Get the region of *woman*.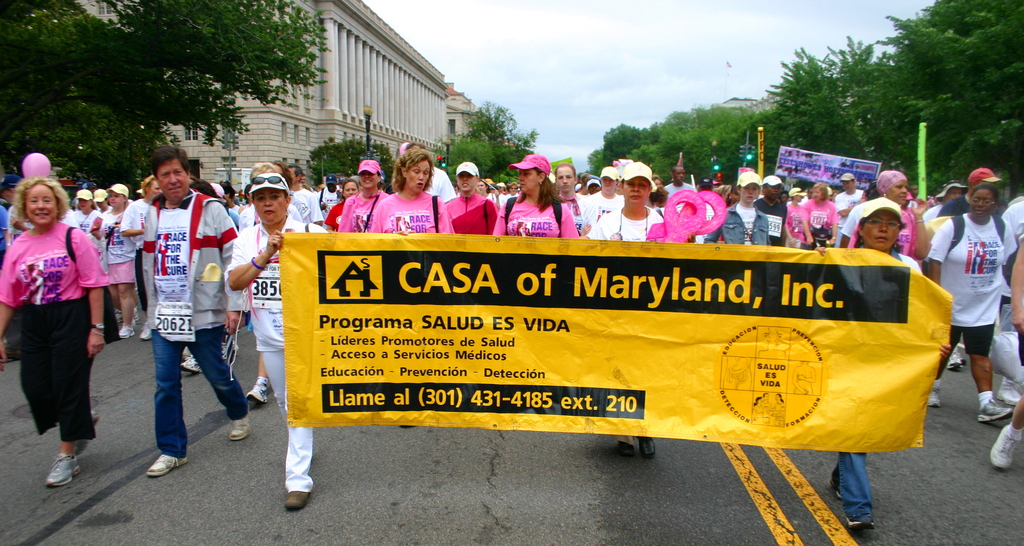
588/151/670/456.
